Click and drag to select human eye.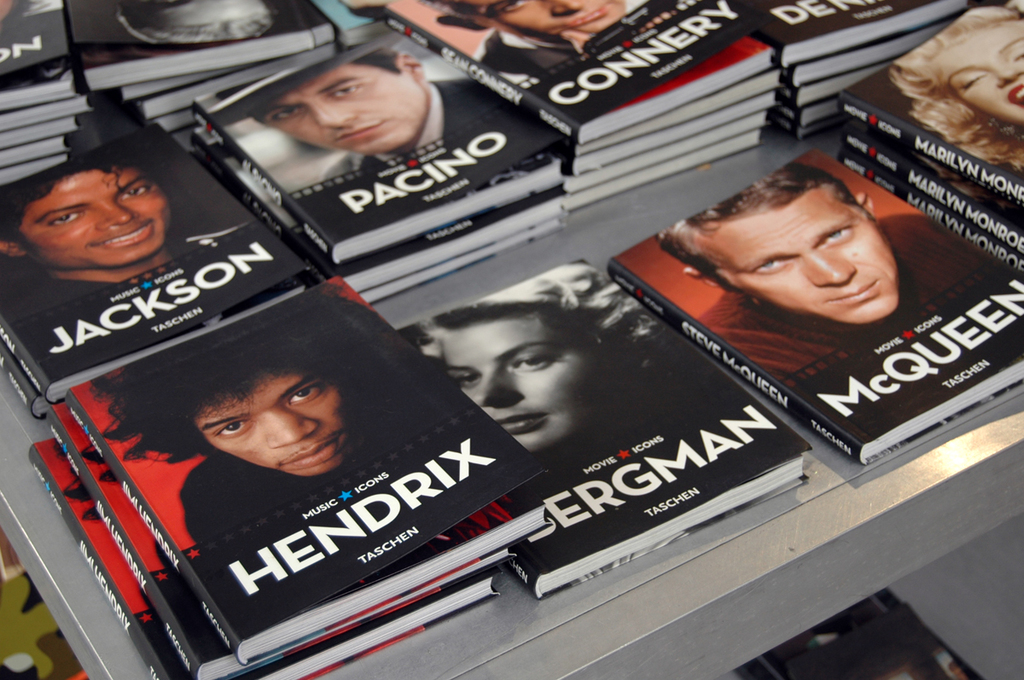
Selection: <region>748, 256, 794, 275</region>.
